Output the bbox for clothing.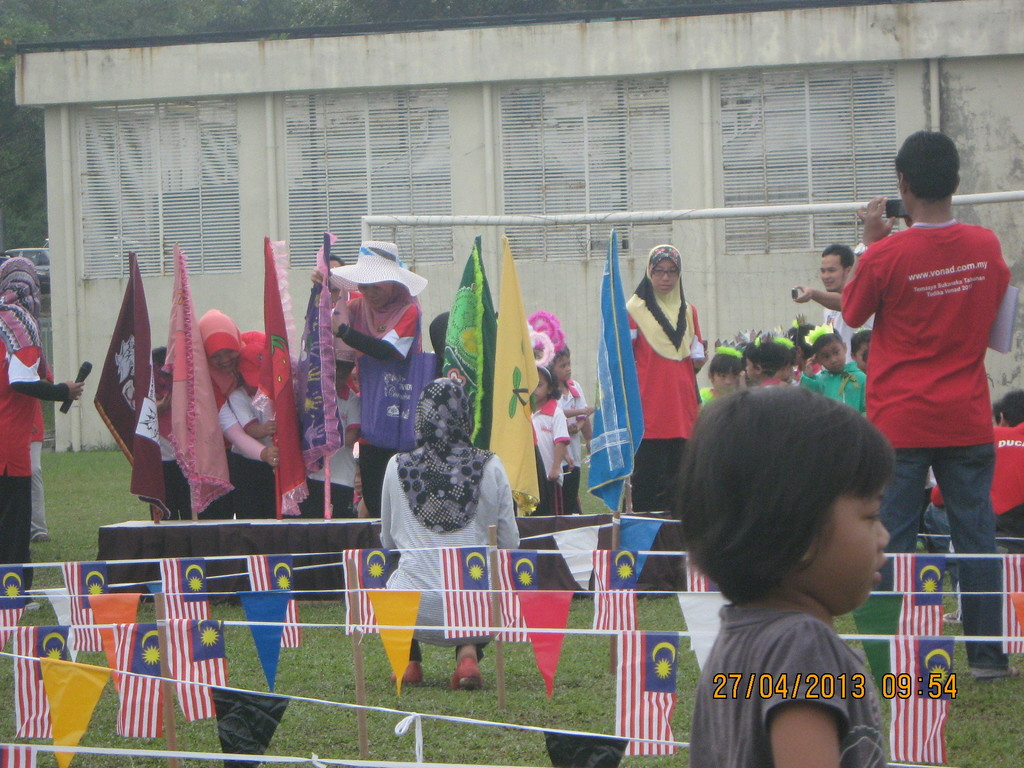
[left=632, top=245, right=708, bottom=515].
